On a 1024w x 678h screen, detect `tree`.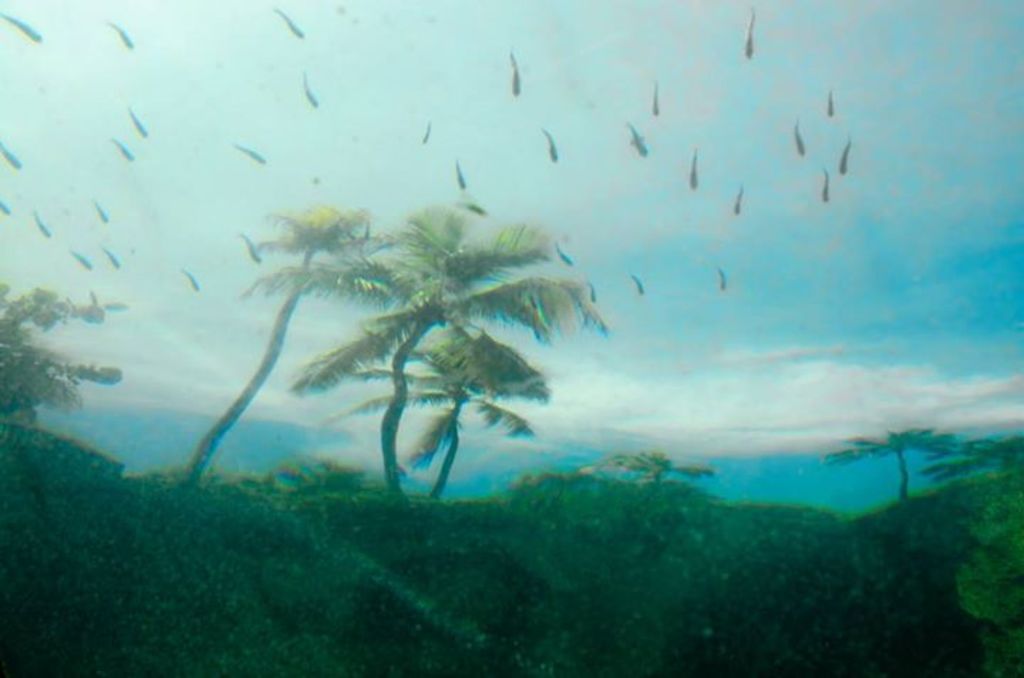
[182,202,411,482].
